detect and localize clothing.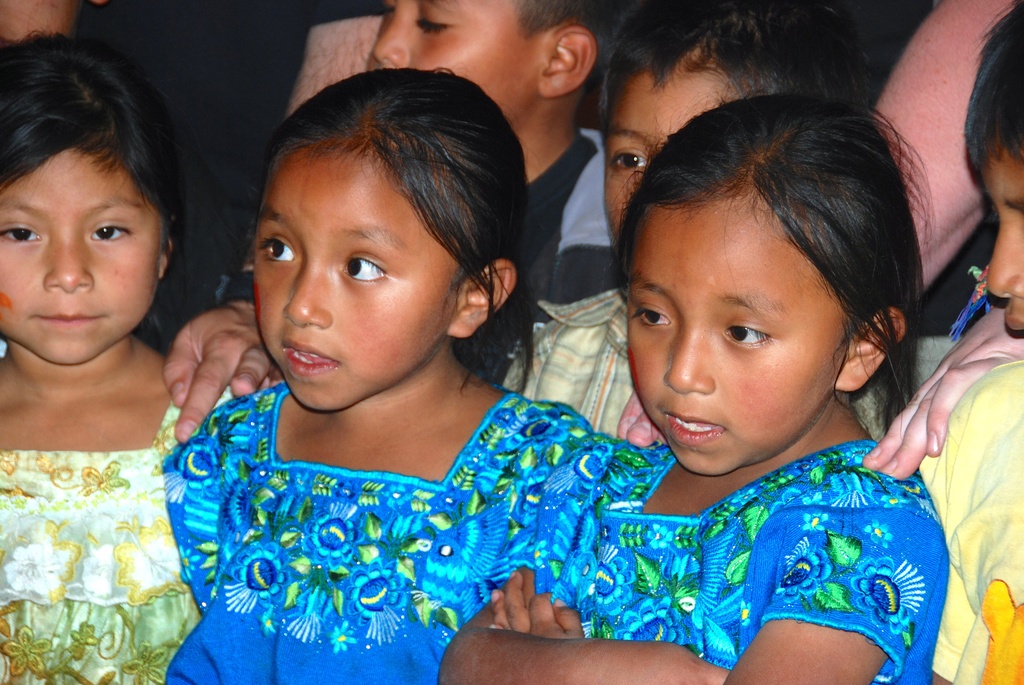
Localized at 510:442:948:684.
